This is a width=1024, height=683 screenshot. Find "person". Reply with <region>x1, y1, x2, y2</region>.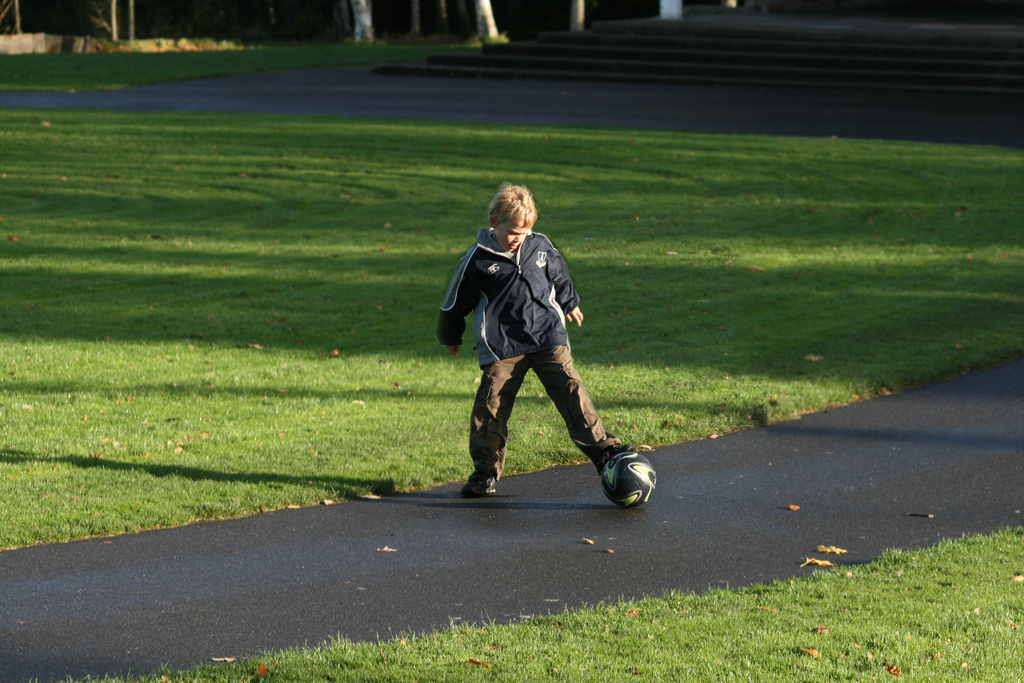
<region>462, 182, 632, 521</region>.
